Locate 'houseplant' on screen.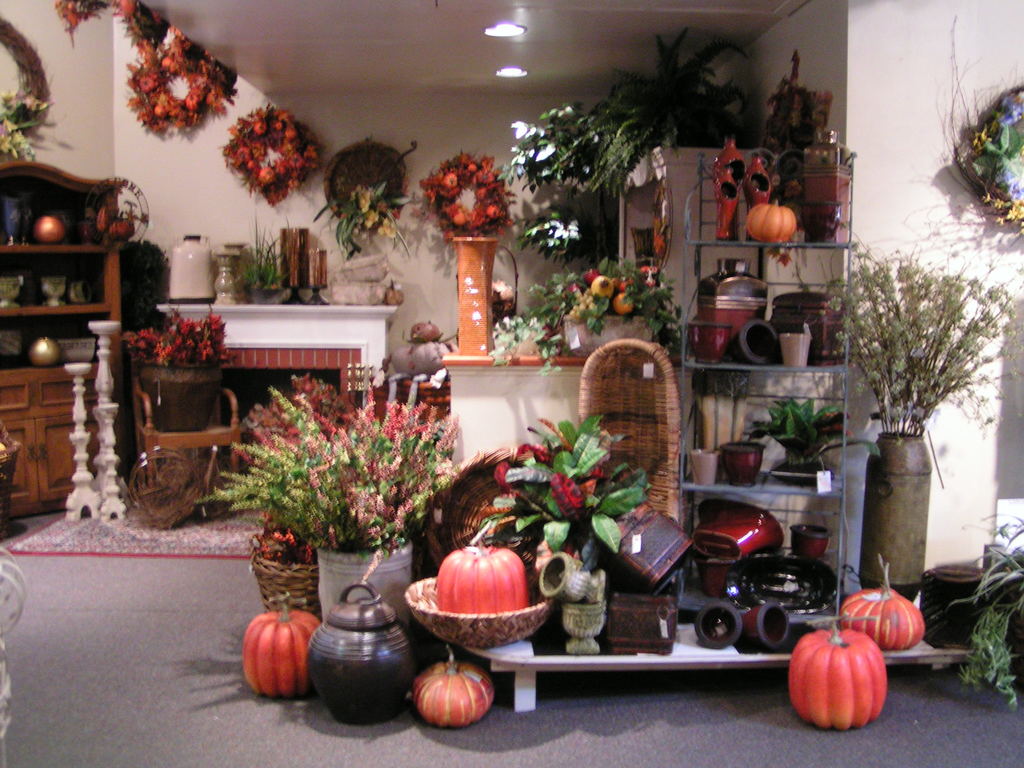
On screen at (55, 0, 113, 29).
